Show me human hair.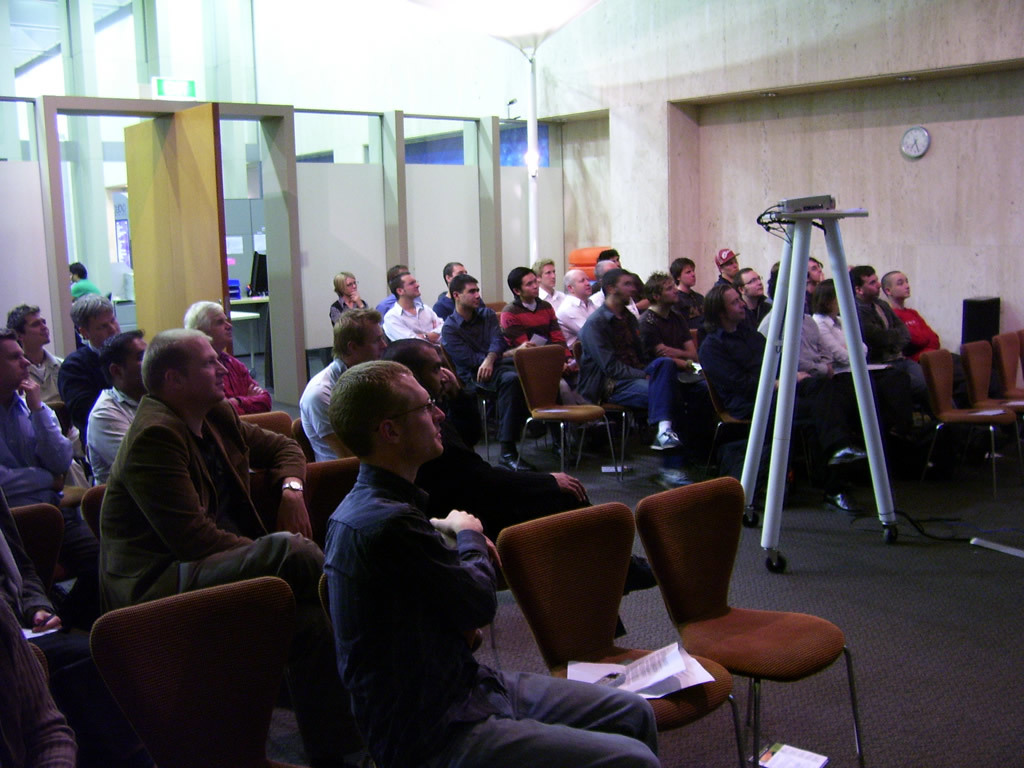
human hair is here: {"left": 643, "top": 267, "right": 668, "bottom": 306}.
